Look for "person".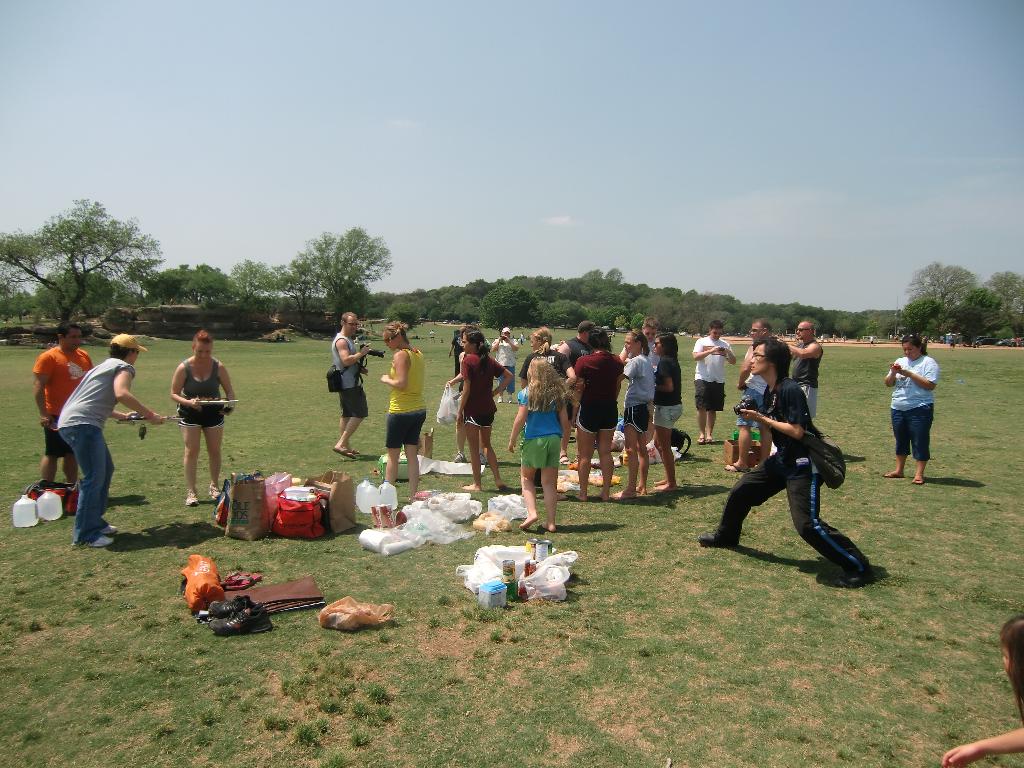
Found: 884, 335, 940, 488.
